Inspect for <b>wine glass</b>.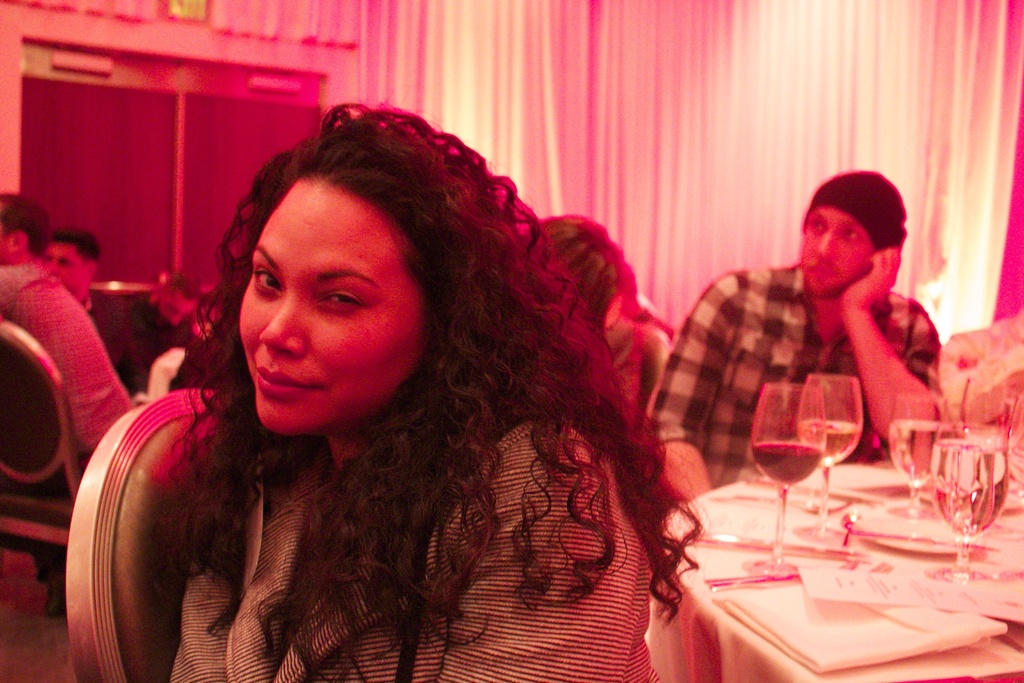
Inspection: locate(884, 399, 940, 539).
